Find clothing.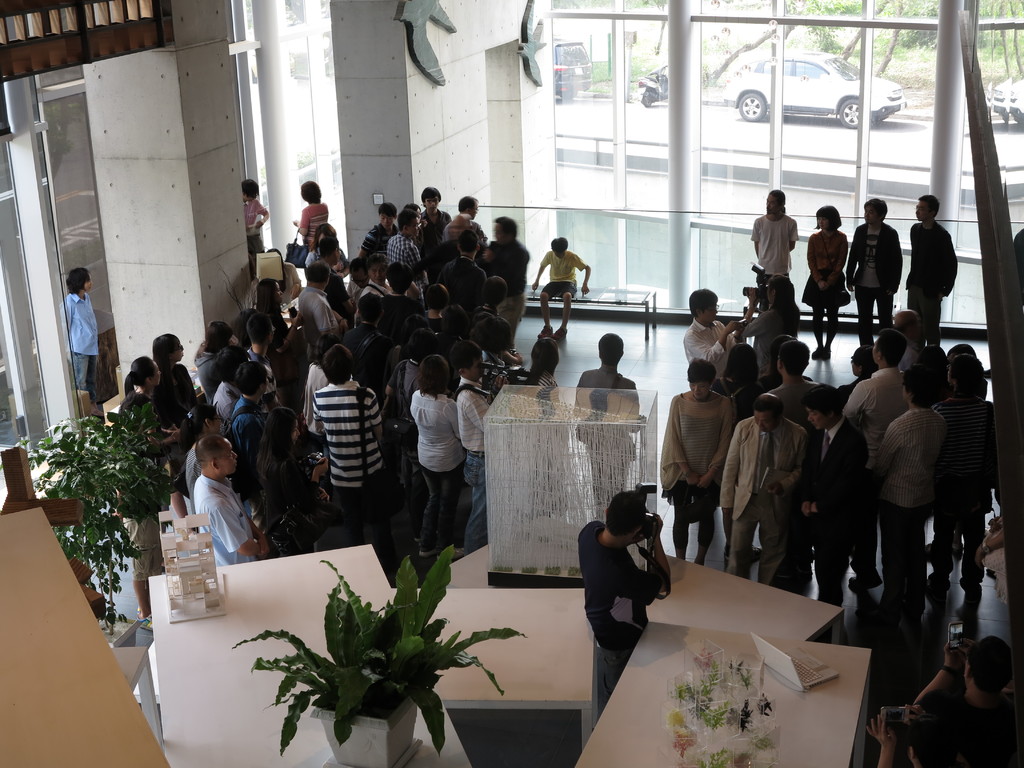
<bbox>187, 474, 253, 560</bbox>.
